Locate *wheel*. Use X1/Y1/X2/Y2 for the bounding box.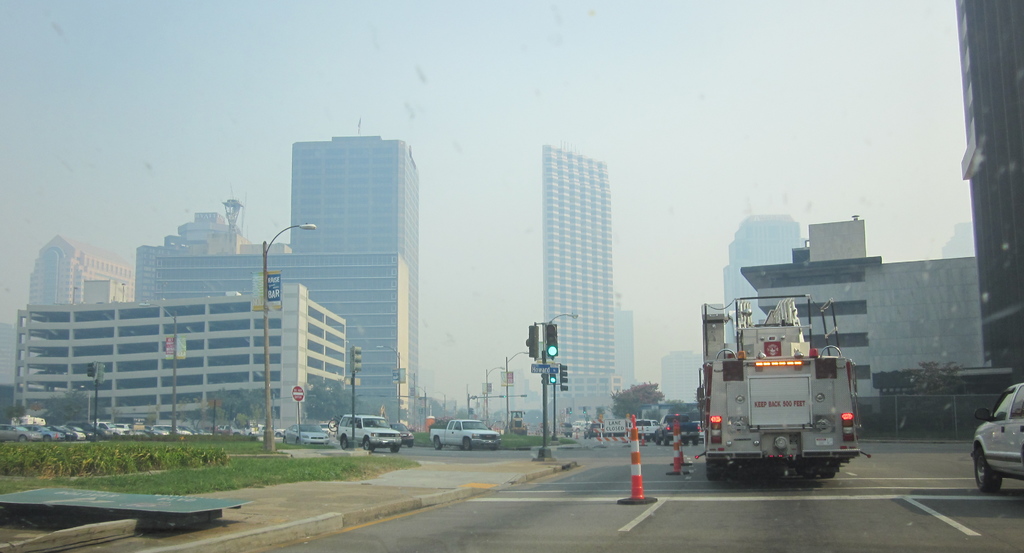
808/469/820/477.
